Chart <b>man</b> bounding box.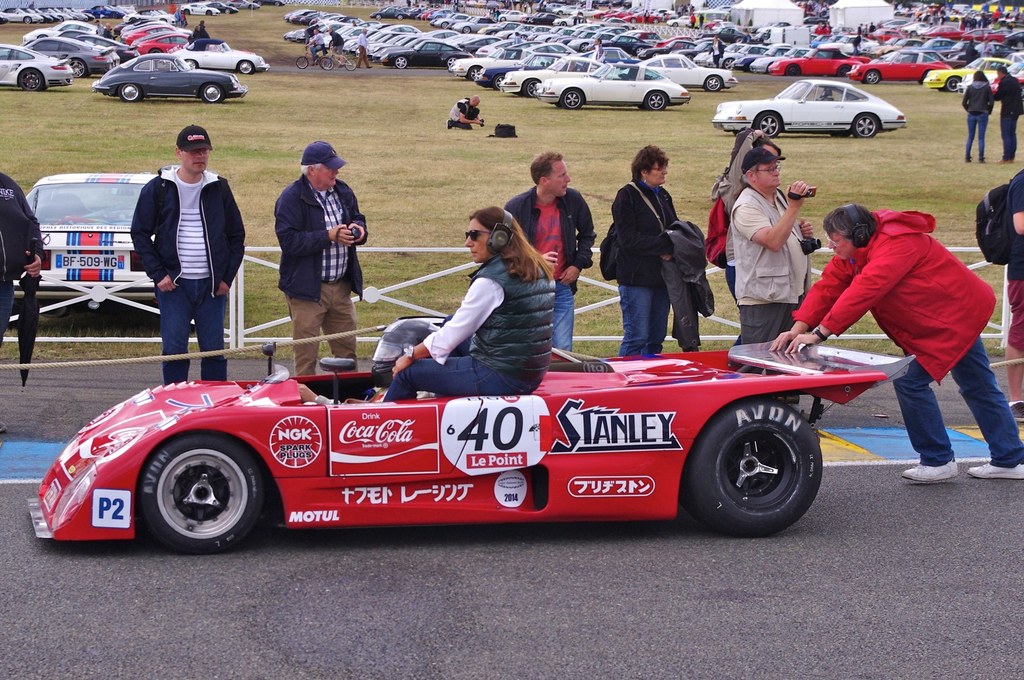
Charted: <box>996,62,1020,166</box>.
